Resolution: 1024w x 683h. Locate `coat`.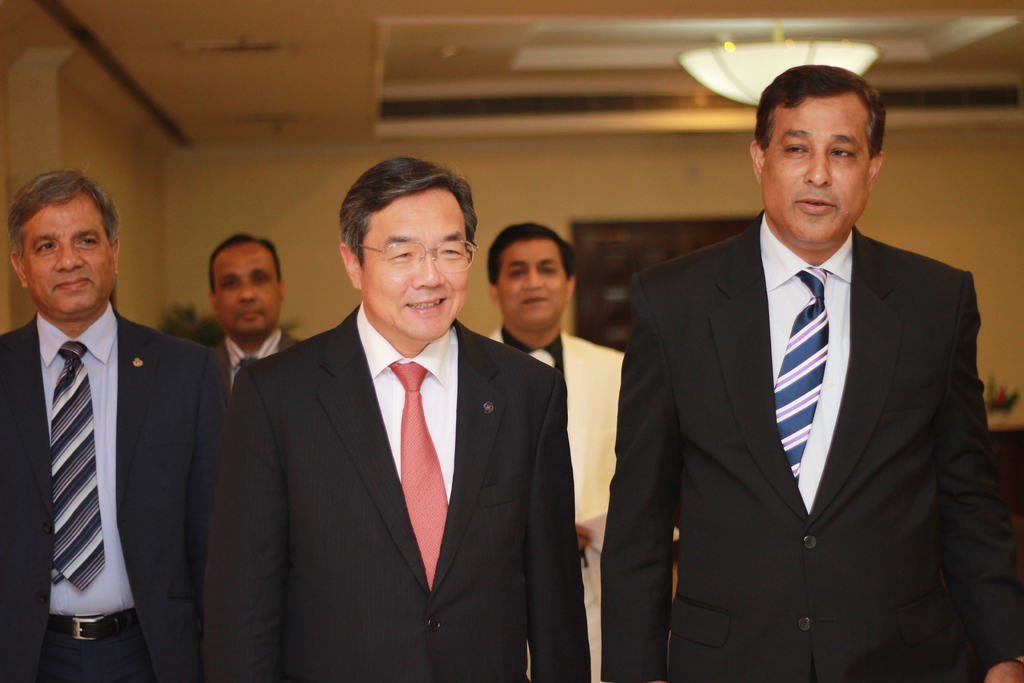
194:294:598:679.
